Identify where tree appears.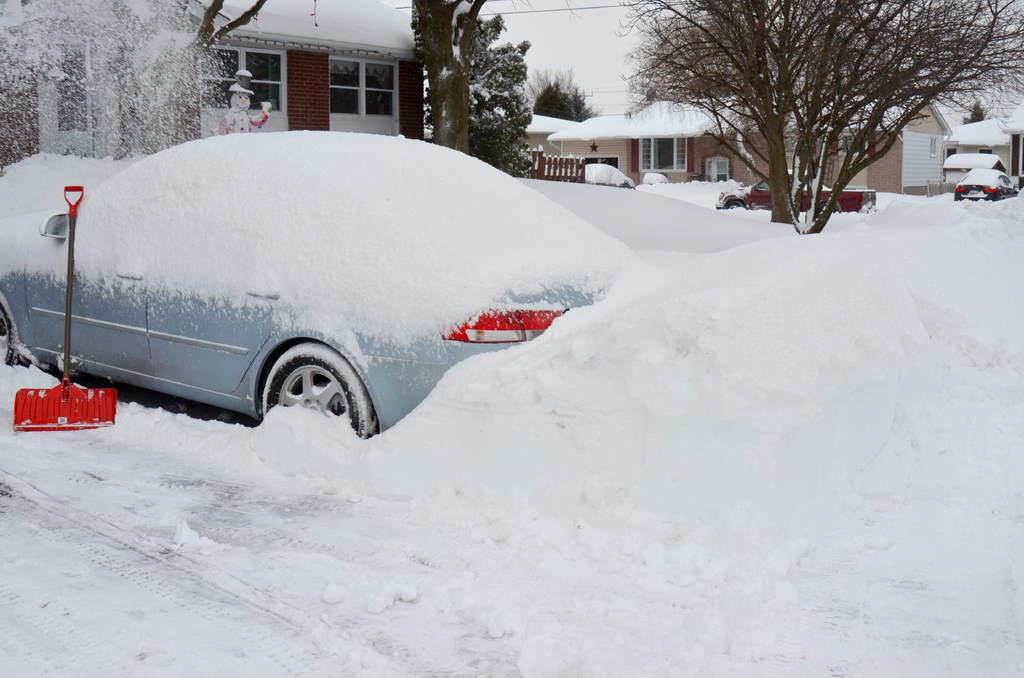
Appears at (611,0,1023,237).
